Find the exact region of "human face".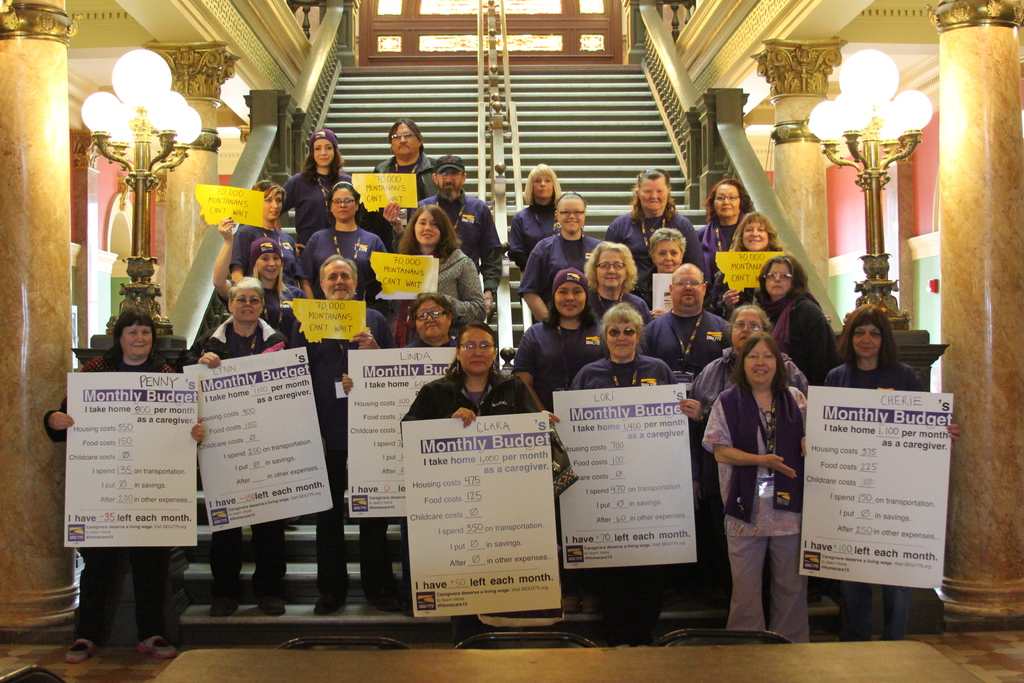
Exact region: bbox=[639, 173, 668, 206].
